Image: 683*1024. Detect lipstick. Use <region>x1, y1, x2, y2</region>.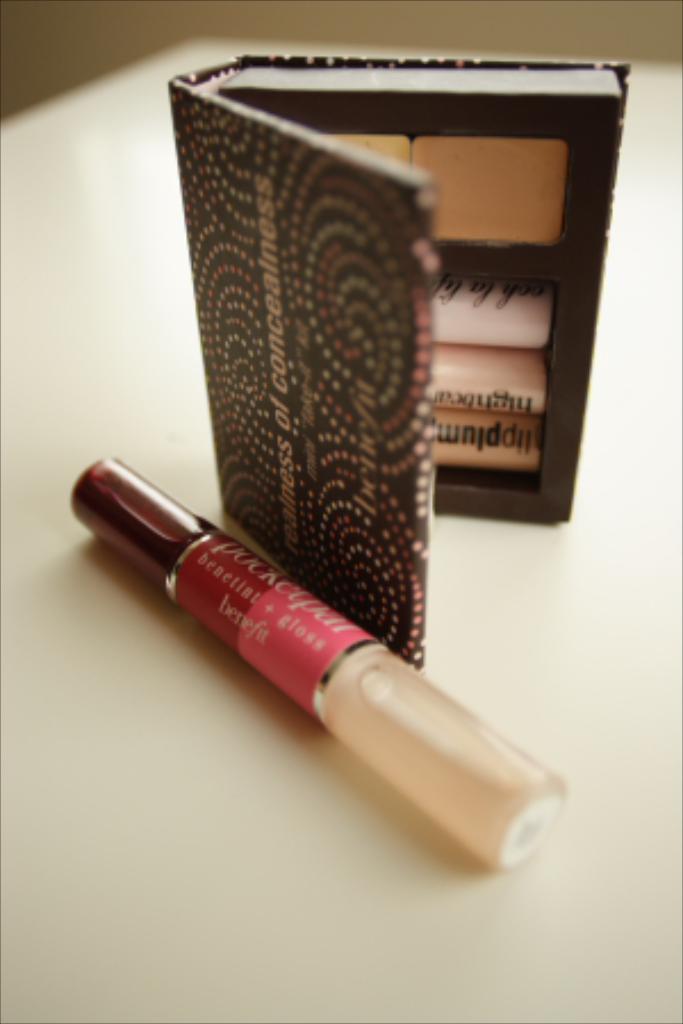
<region>68, 455, 560, 862</region>.
